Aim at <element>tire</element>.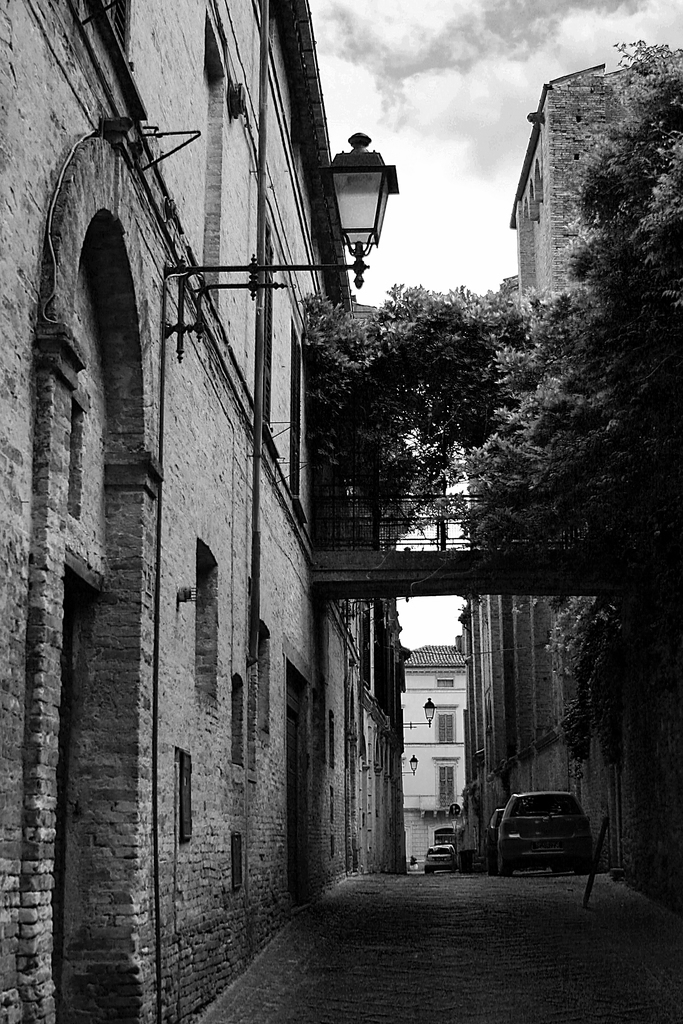
Aimed at 498/858/511/875.
